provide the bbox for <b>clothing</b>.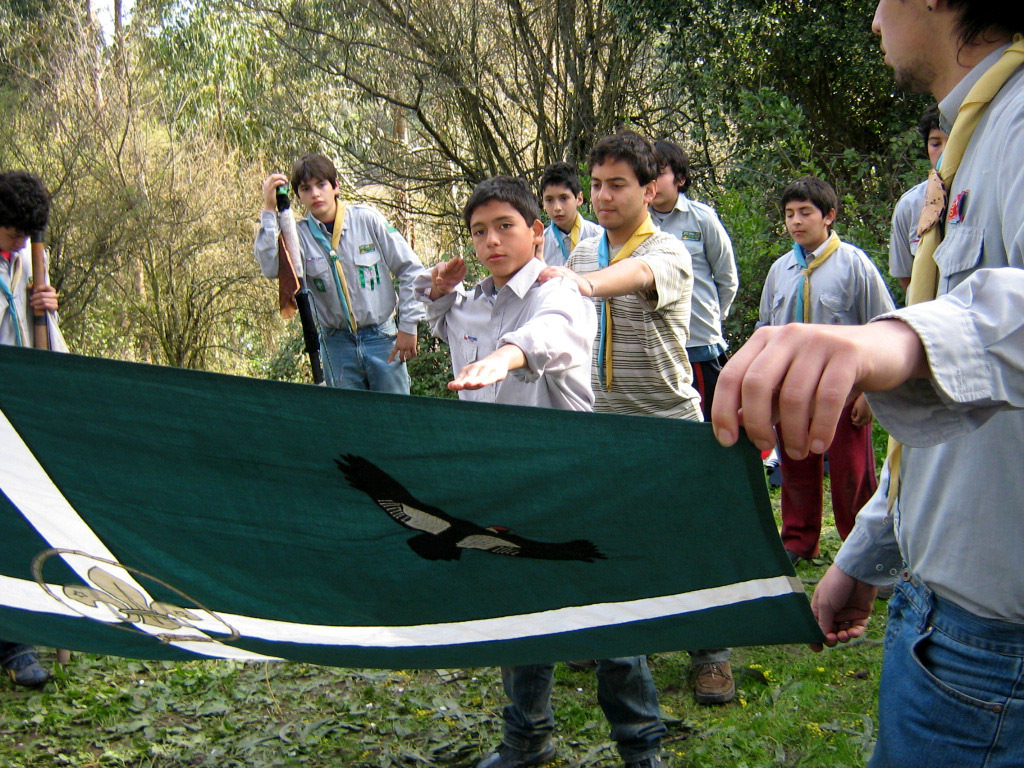
box(882, 167, 937, 305).
